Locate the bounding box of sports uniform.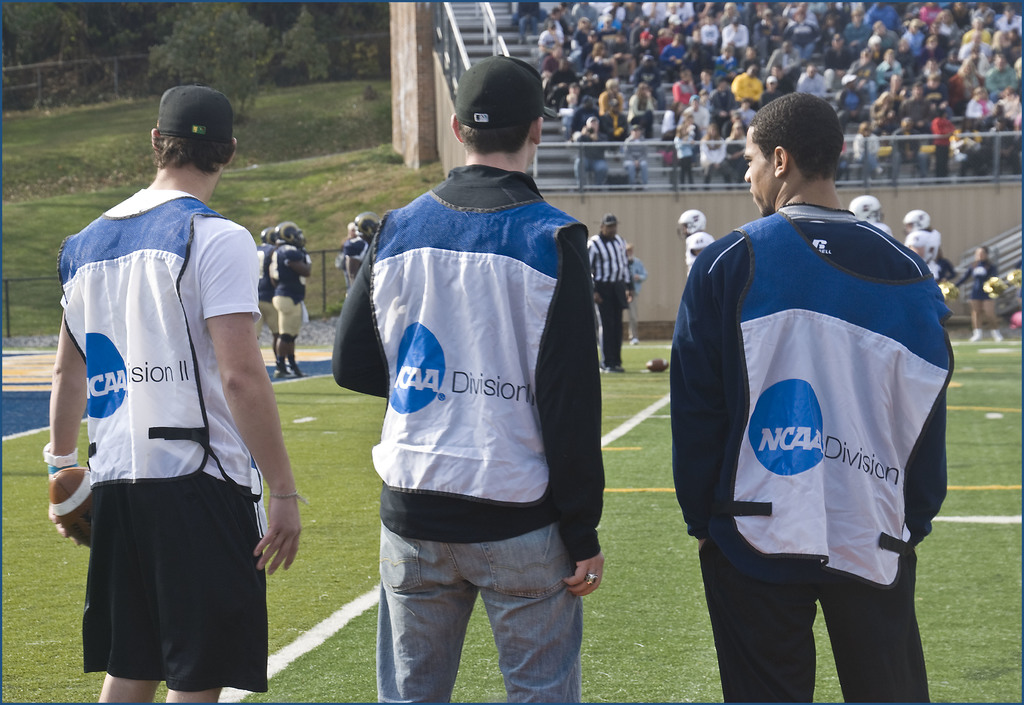
Bounding box: box=[687, 182, 950, 704].
